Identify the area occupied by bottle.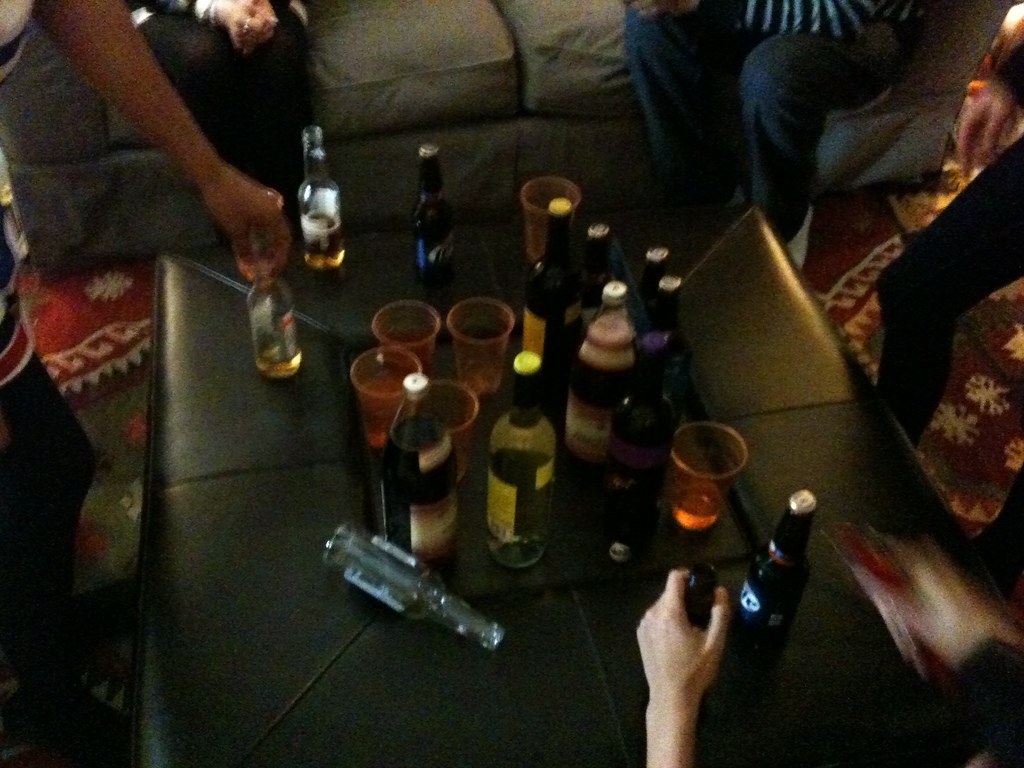
Area: rect(635, 249, 668, 312).
